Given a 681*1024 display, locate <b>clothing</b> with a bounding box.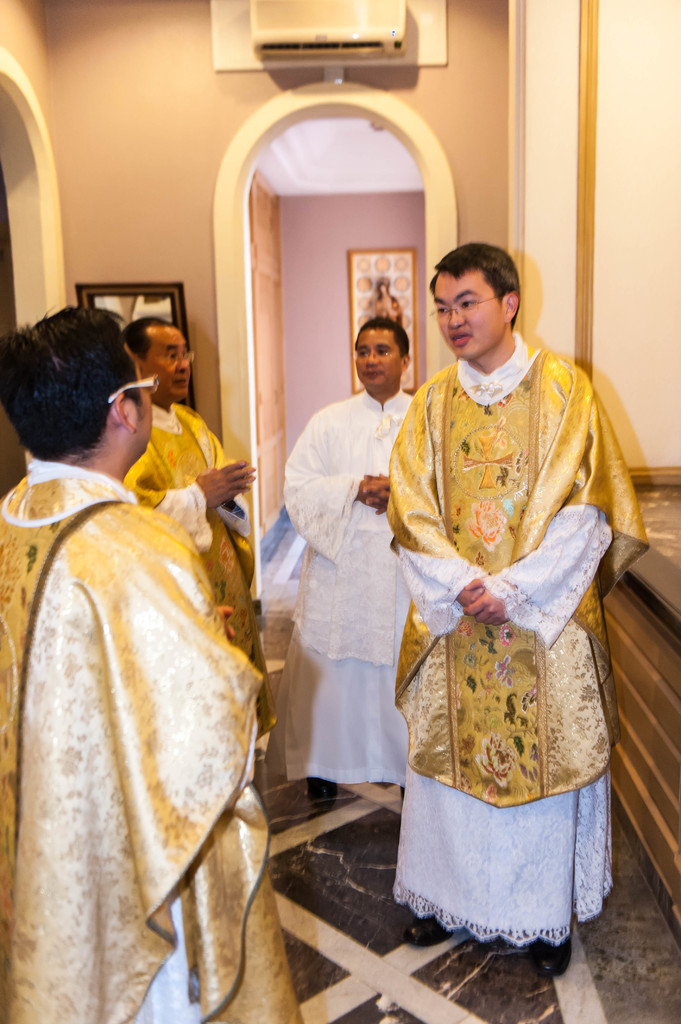
Located: bbox=[387, 335, 627, 883].
